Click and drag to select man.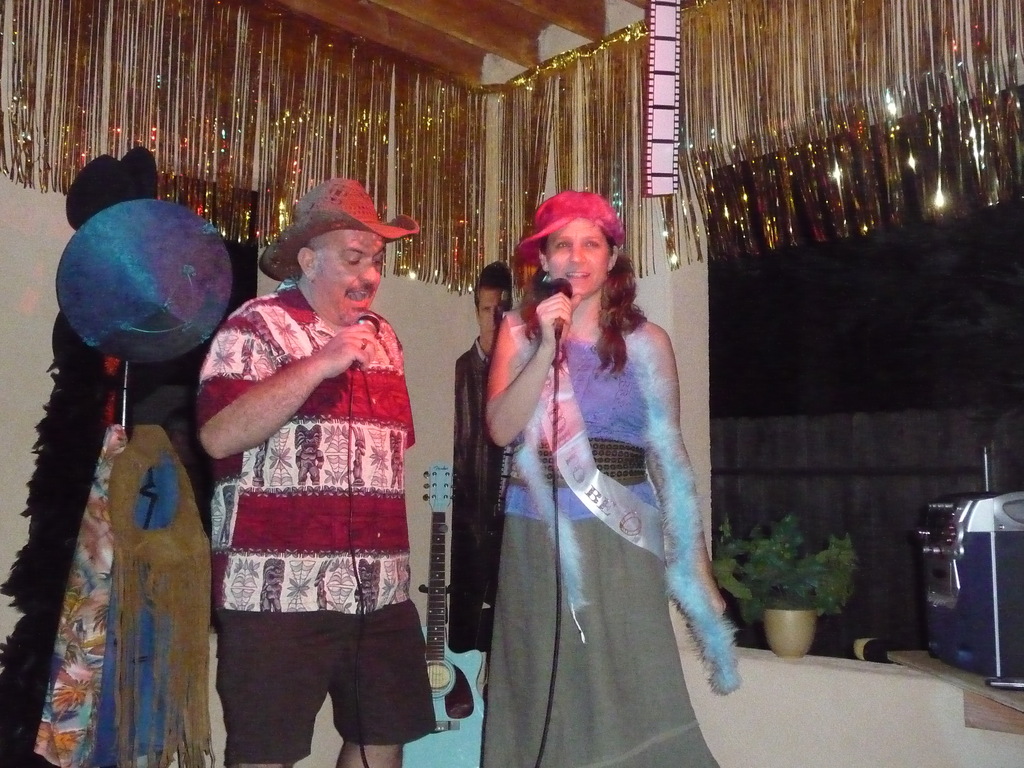
Selection: region(191, 173, 443, 749).
